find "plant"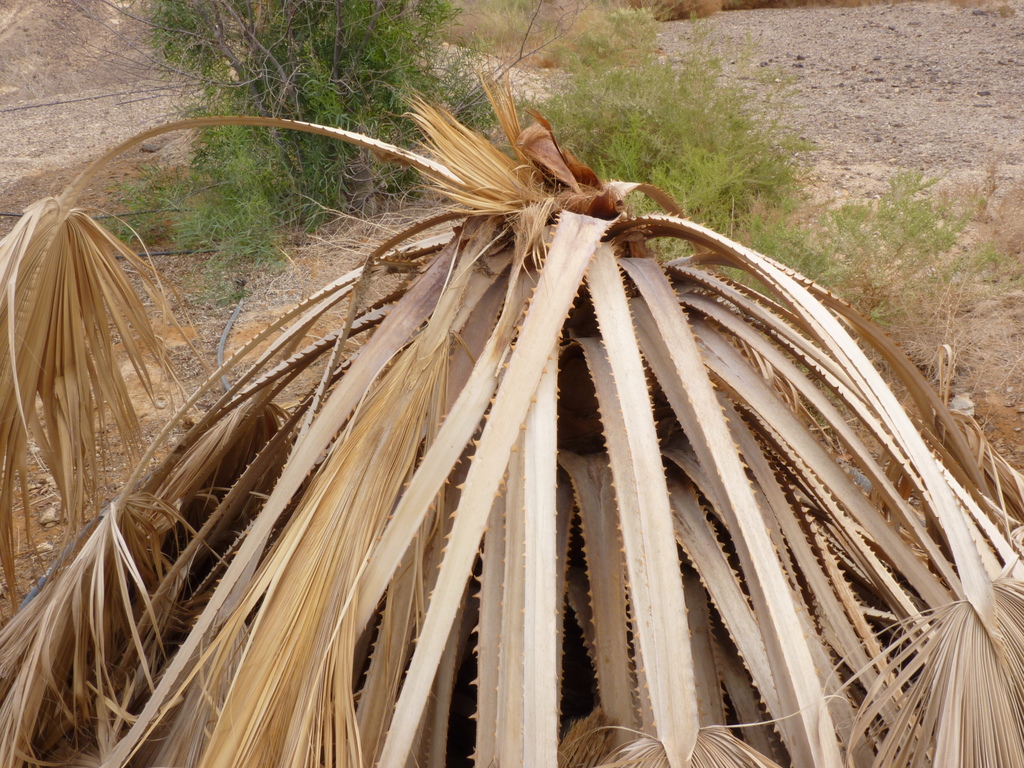
[left=760, top=161, right=1018, bottom=336]
